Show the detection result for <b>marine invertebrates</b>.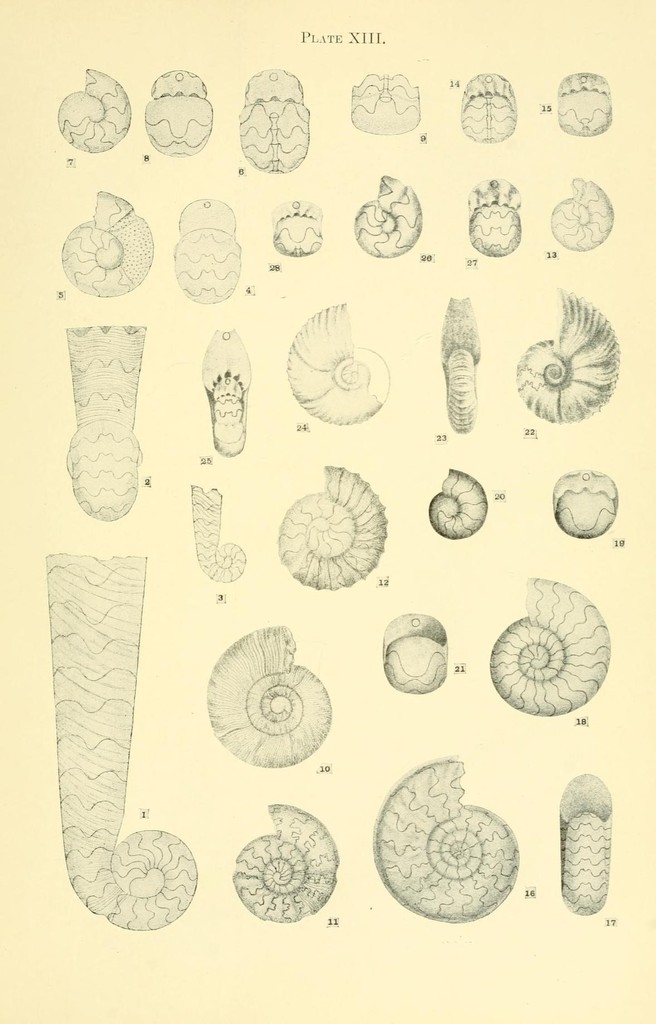
<region>56, 317, 156, 522</region>.
